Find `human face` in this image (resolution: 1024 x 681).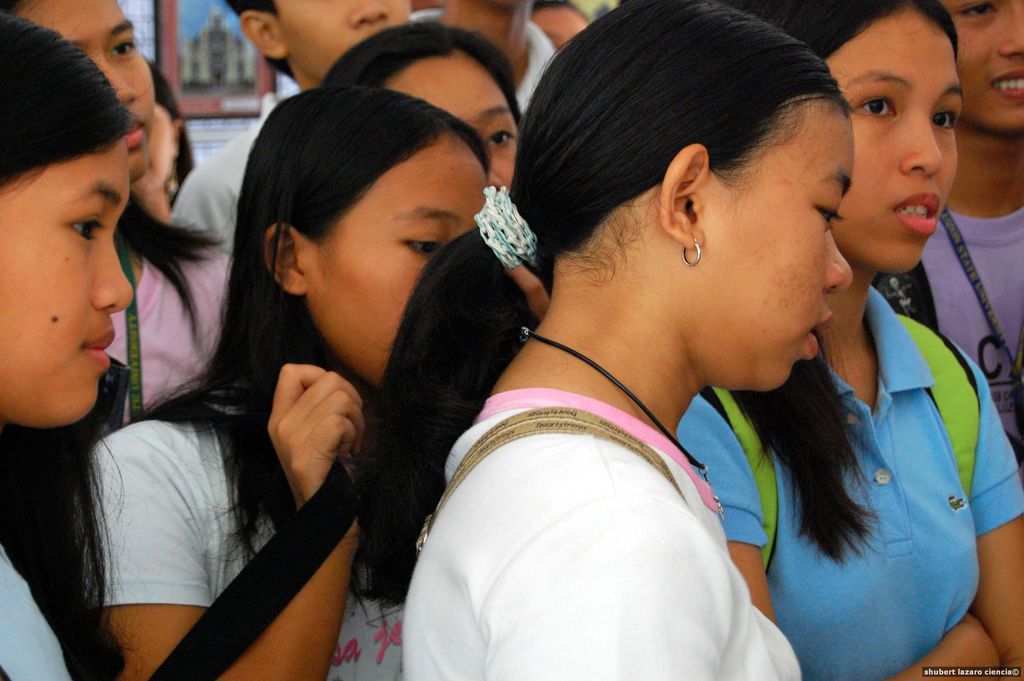
(x1=938, y1=0, x2=1023, y2=136).
